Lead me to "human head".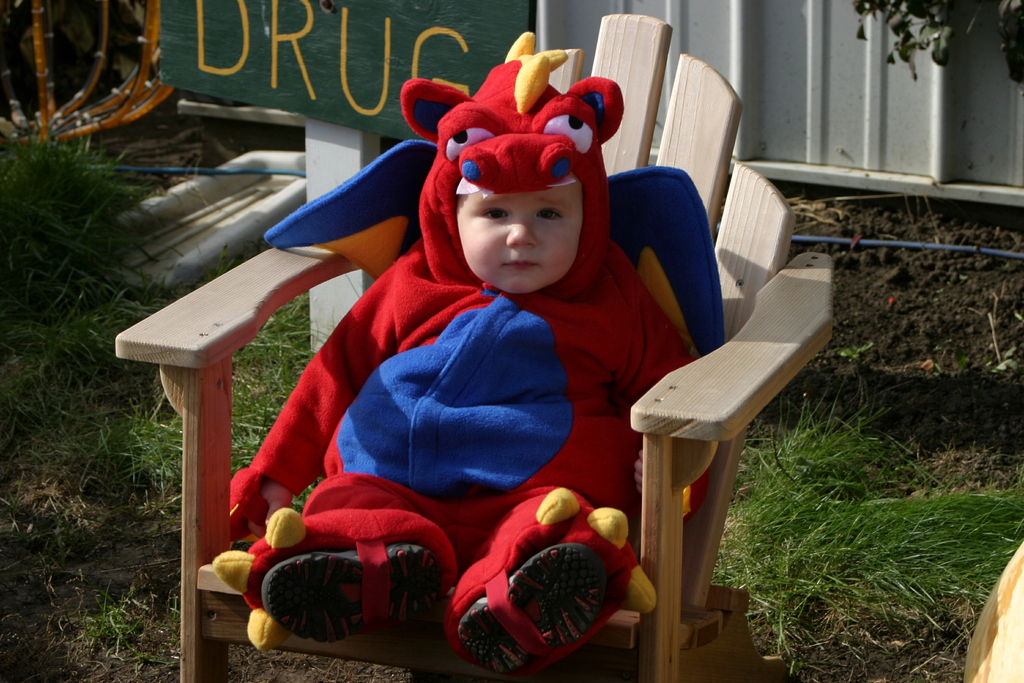
Lead to region(454, 186, 581, 288).
